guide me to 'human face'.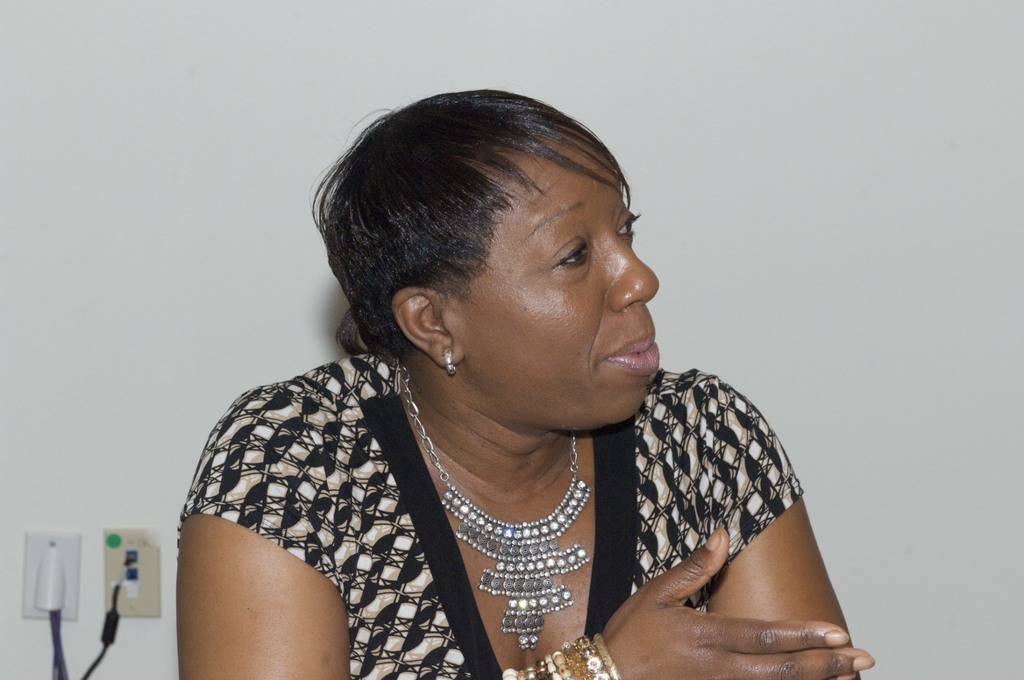
Guidance: BBox(467, 143, 661, 424).
